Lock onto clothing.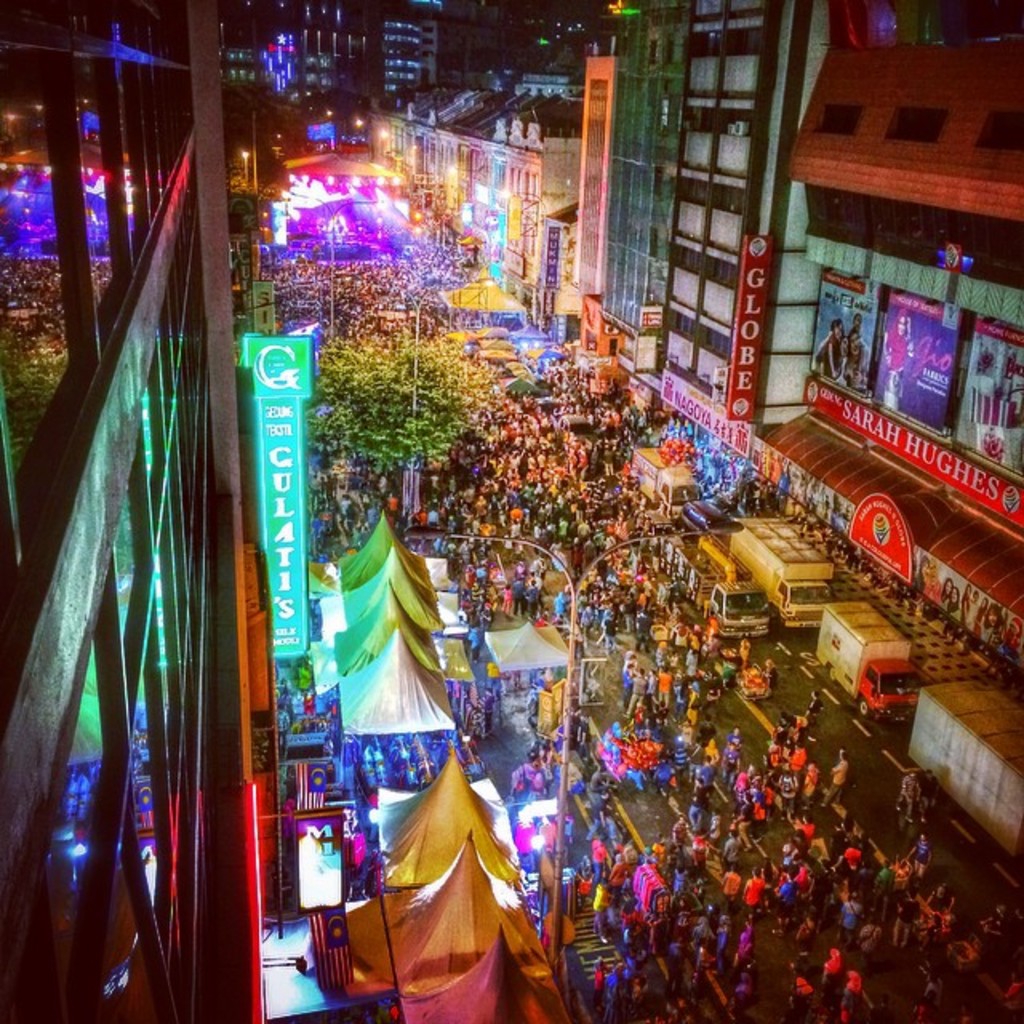
Locked: {"x1": 925, "y1": 982, "x2": 934, "y2": 1005}.
